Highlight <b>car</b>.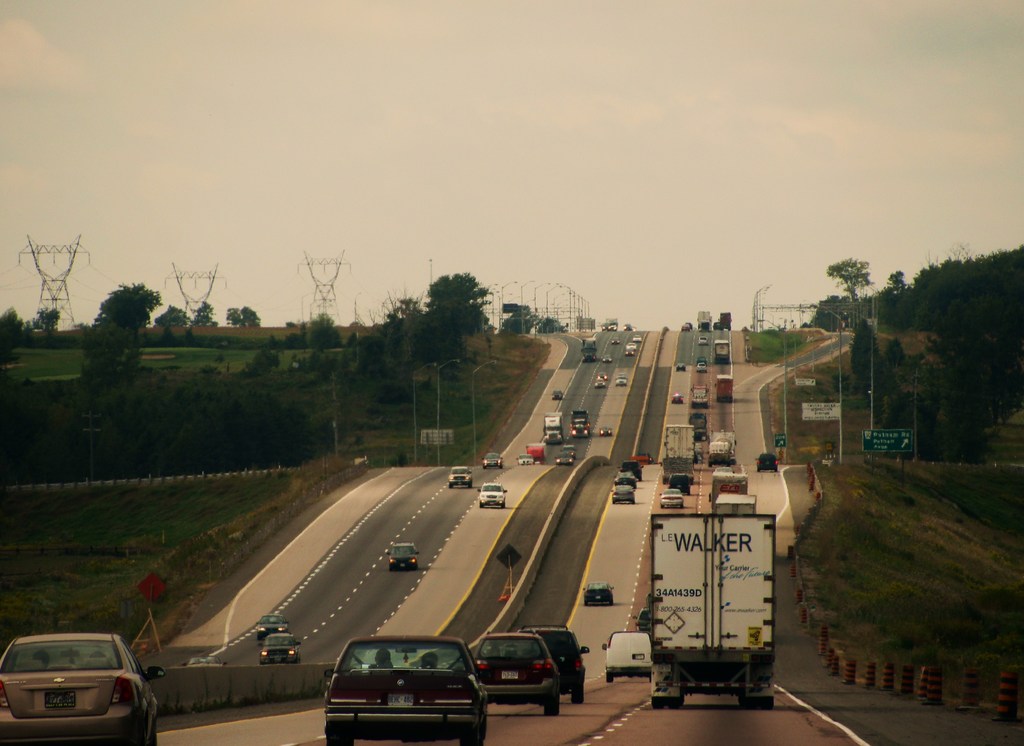
Highlighted region: {"x1": 471, "y1": 631, "x2": 566, "y2": 717}.
